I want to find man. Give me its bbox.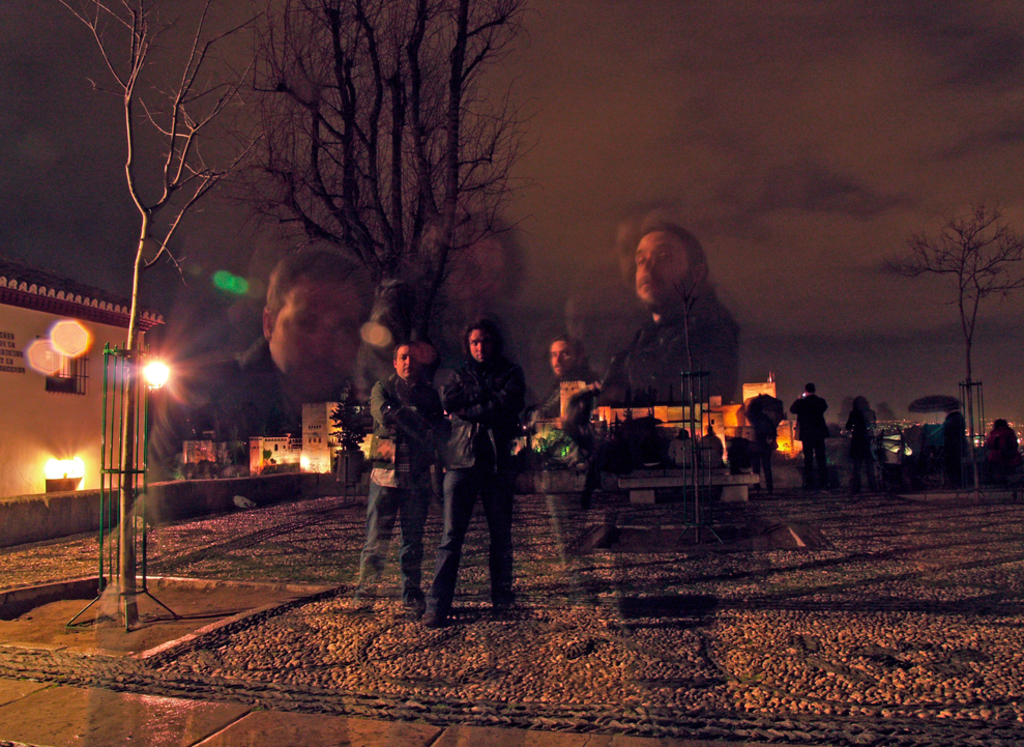
[x1=342, y1=343, x2=437, y2=620].
